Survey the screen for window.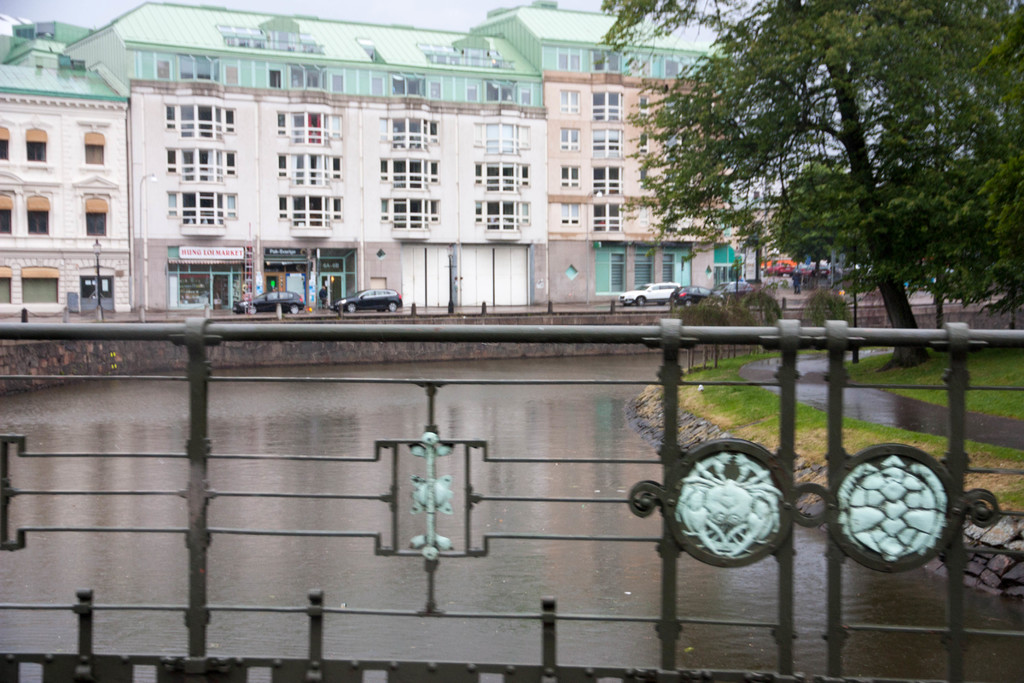
Survey found: [left=378, top=72, right=440, bottom=97].
